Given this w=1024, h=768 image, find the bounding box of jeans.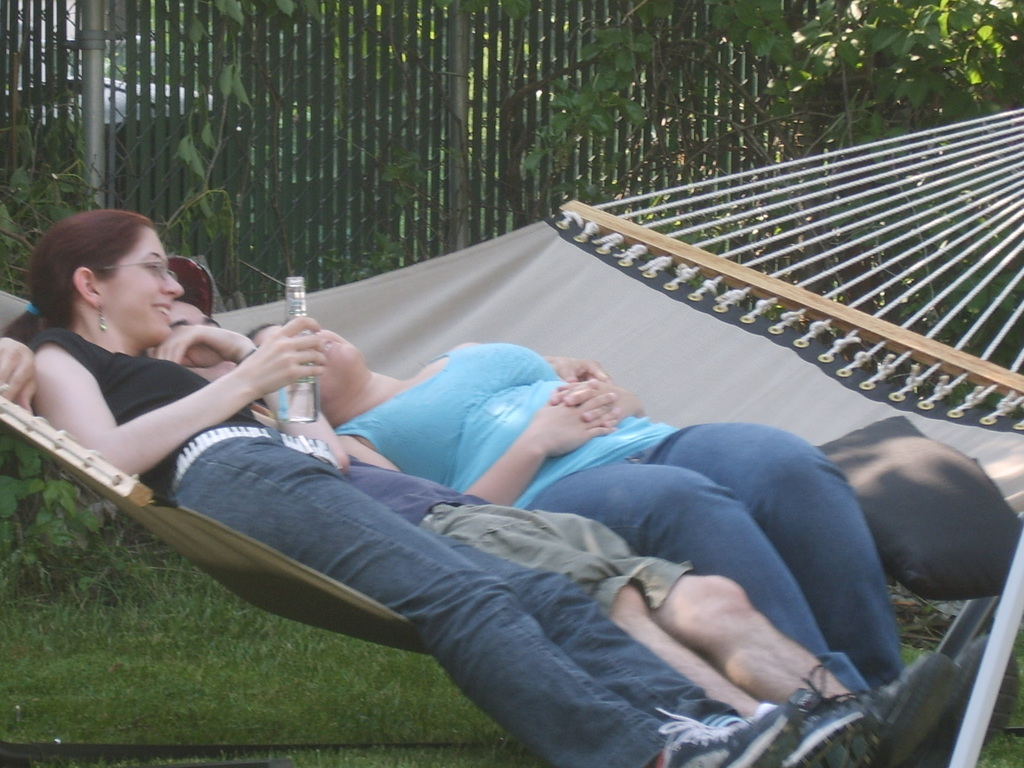
bbox(170, 430, 740, 767).
